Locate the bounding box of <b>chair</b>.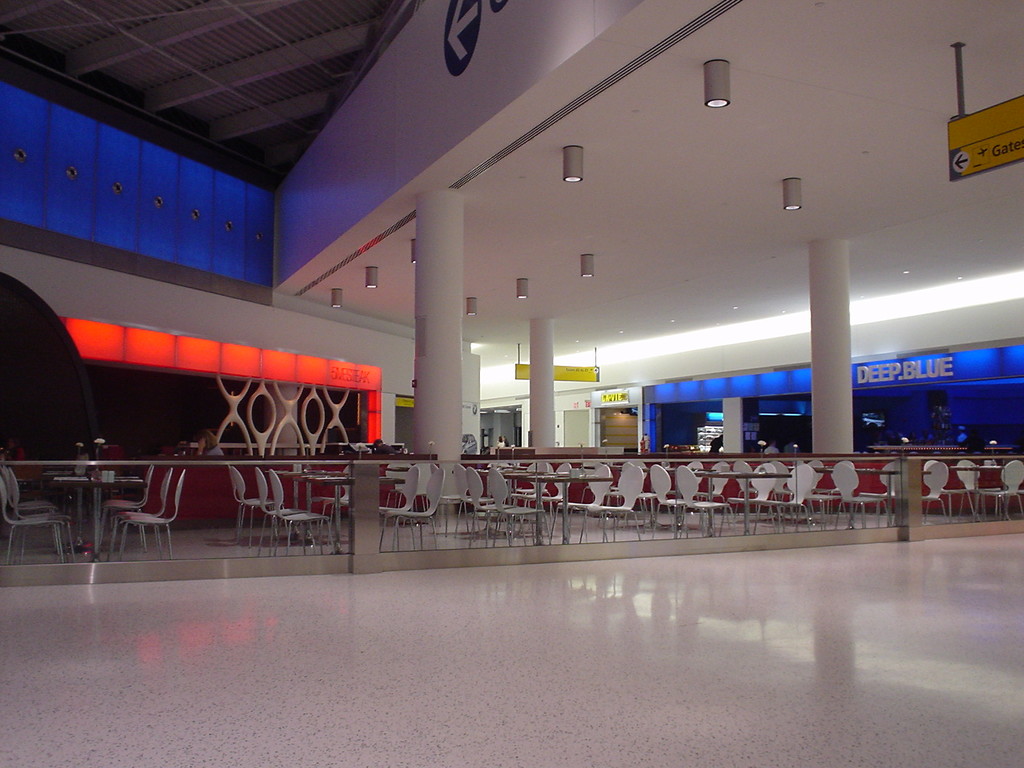
Bounding box: (956,460,993,517).
